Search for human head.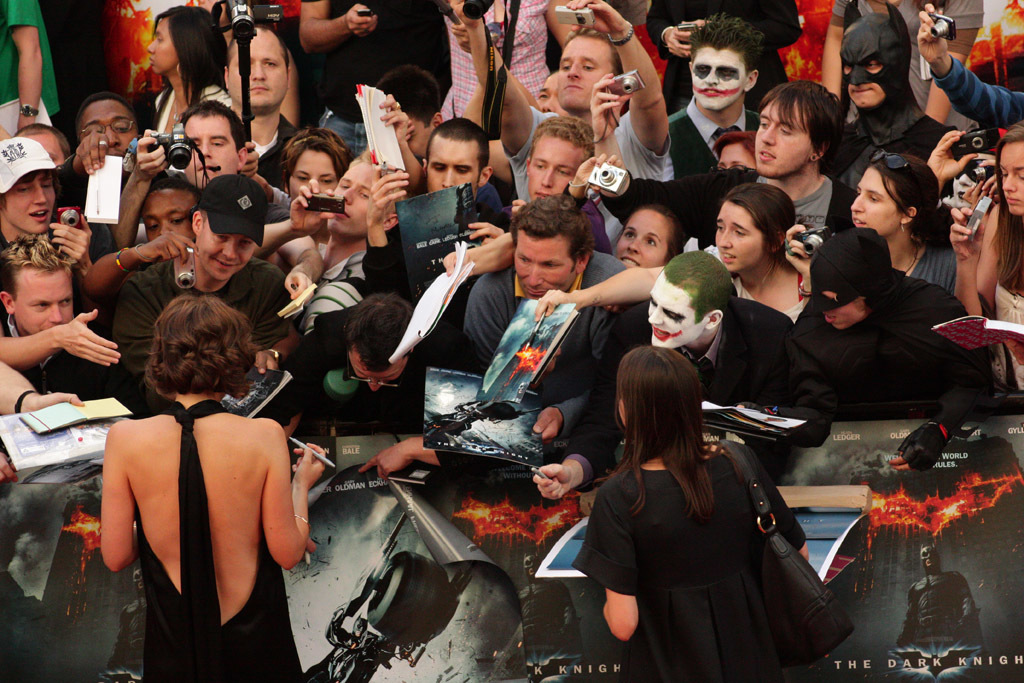
Found at <region>11, 118, 72, 166</region>.
